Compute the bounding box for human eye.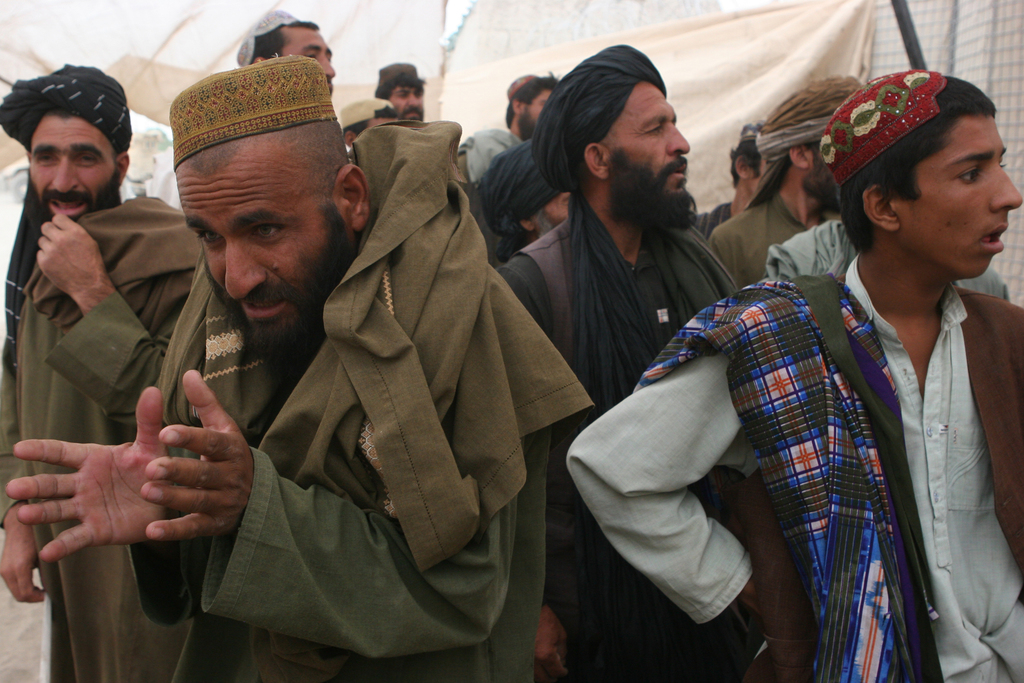
305,51,317,60.
